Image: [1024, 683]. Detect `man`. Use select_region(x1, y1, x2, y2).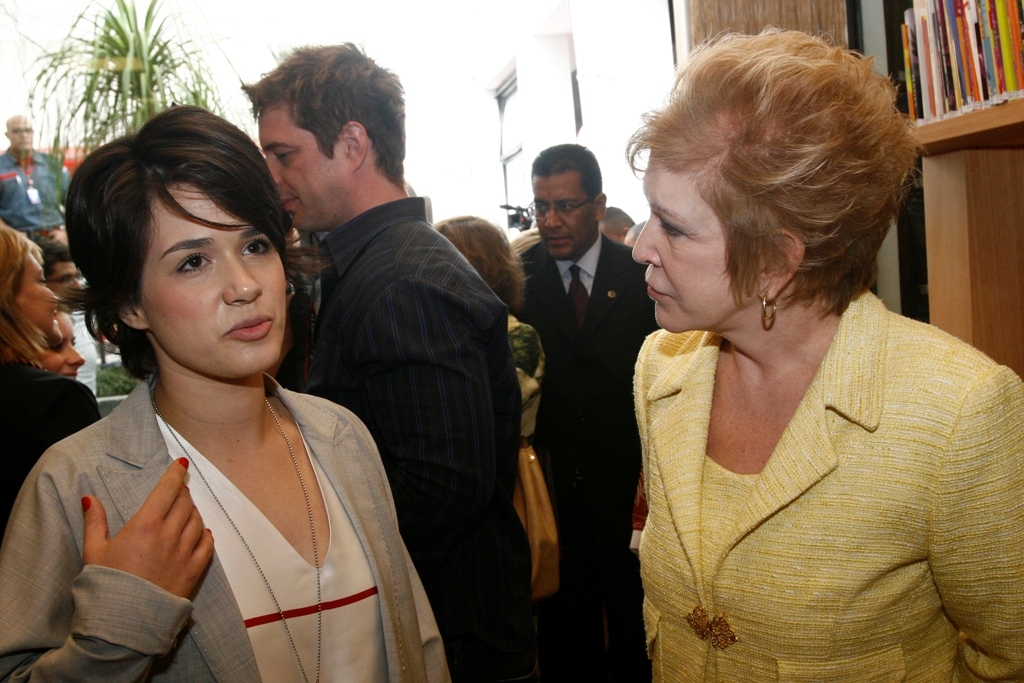
select_region(499, 123, 660, 662).
